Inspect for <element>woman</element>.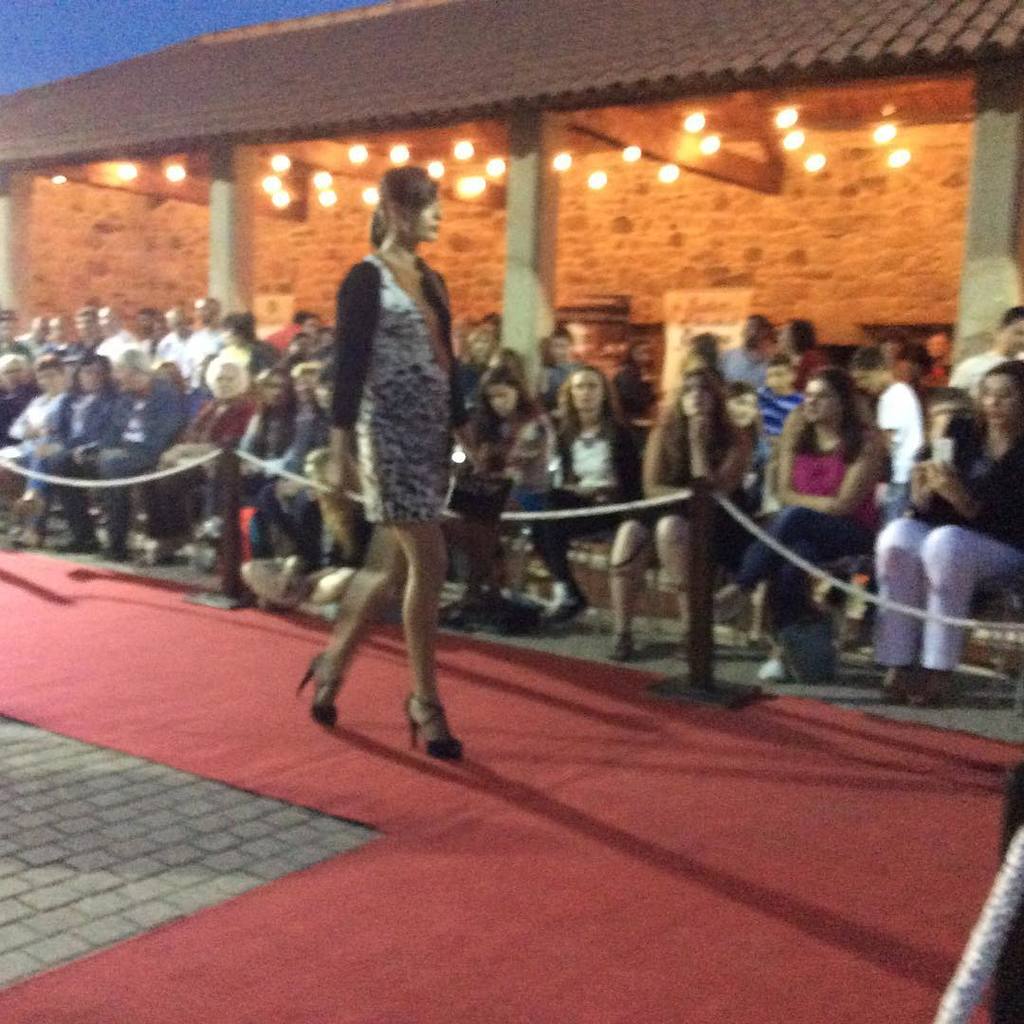
Inspection: 613/370/749/664.
